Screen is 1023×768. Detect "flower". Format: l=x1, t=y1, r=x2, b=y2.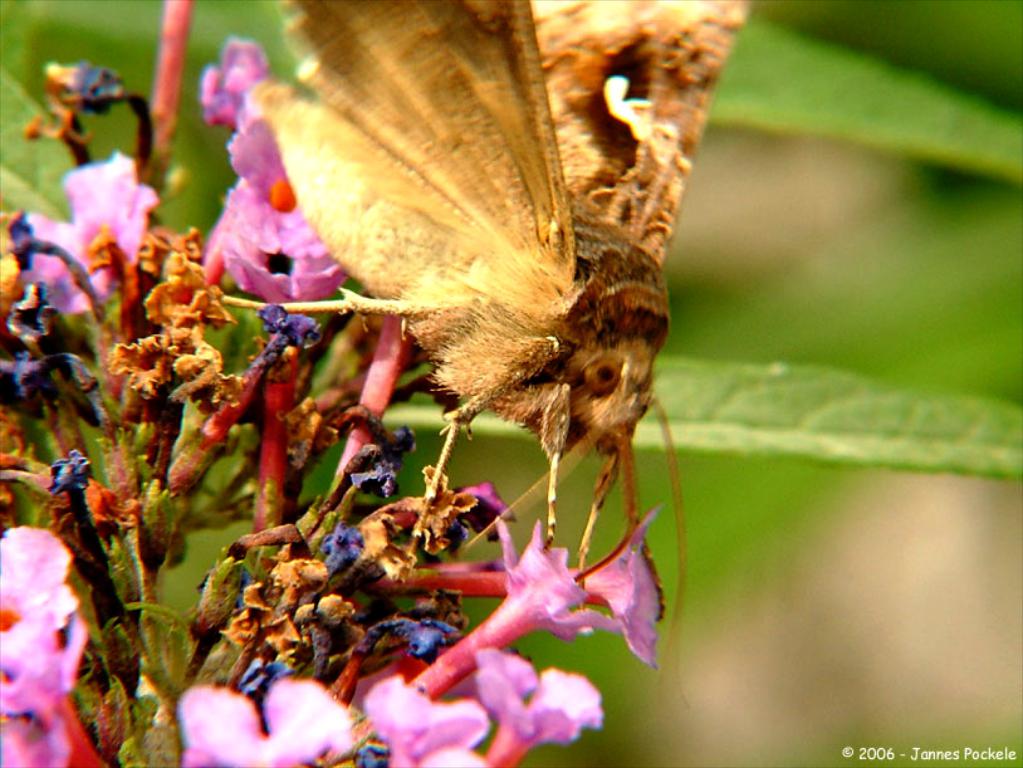
l=387, t=499, r=660, b=676.
